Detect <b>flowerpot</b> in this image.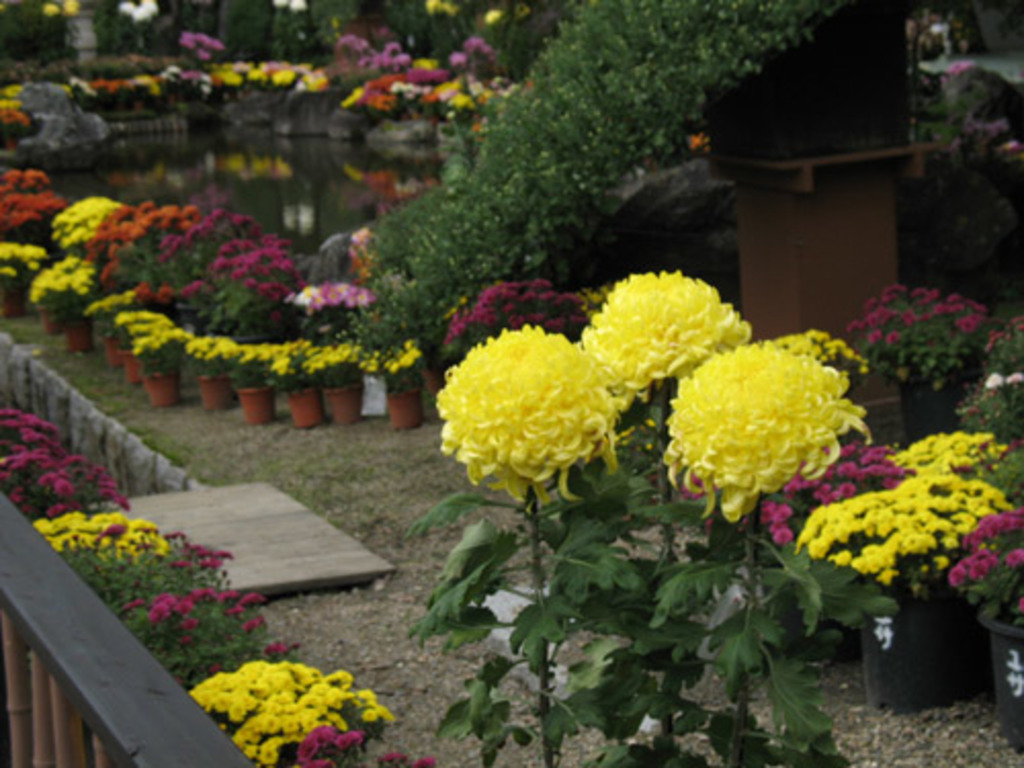
Detection: [862, 600, 977, 709].
